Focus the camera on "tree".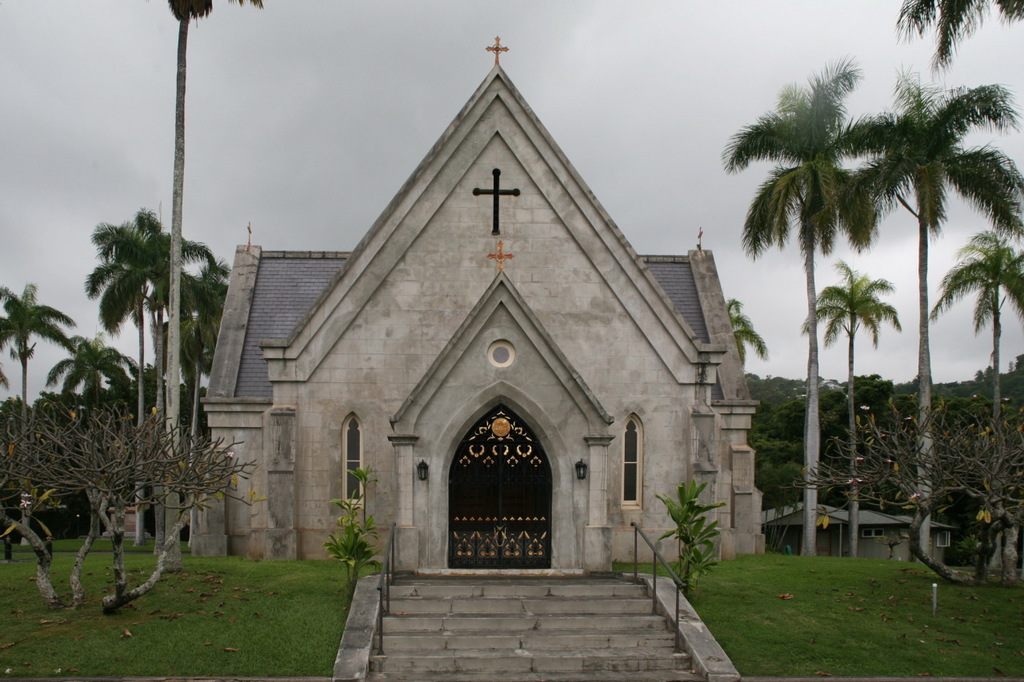
Focus region: 84, 202, 218, 547.
